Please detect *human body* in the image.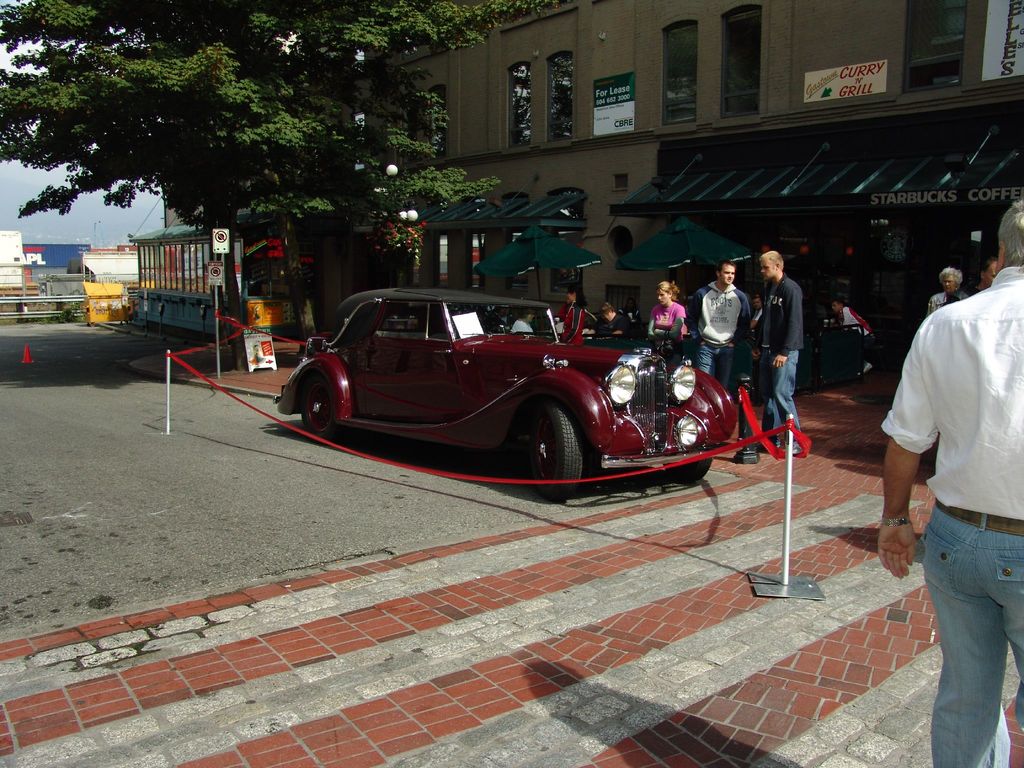
[596,294,626,335].
